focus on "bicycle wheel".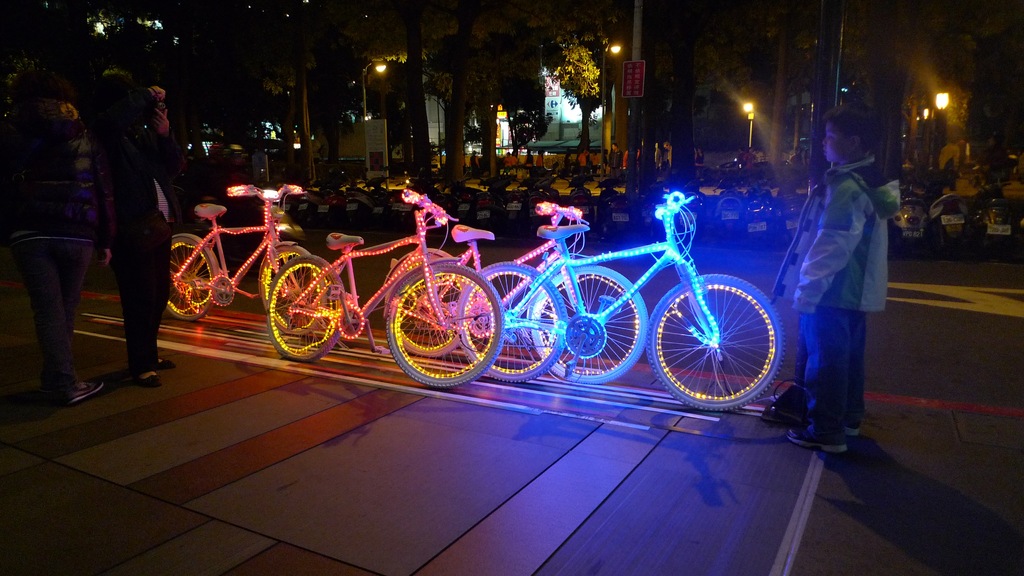
Focused at bbox=[456, 264, 566, 381].
